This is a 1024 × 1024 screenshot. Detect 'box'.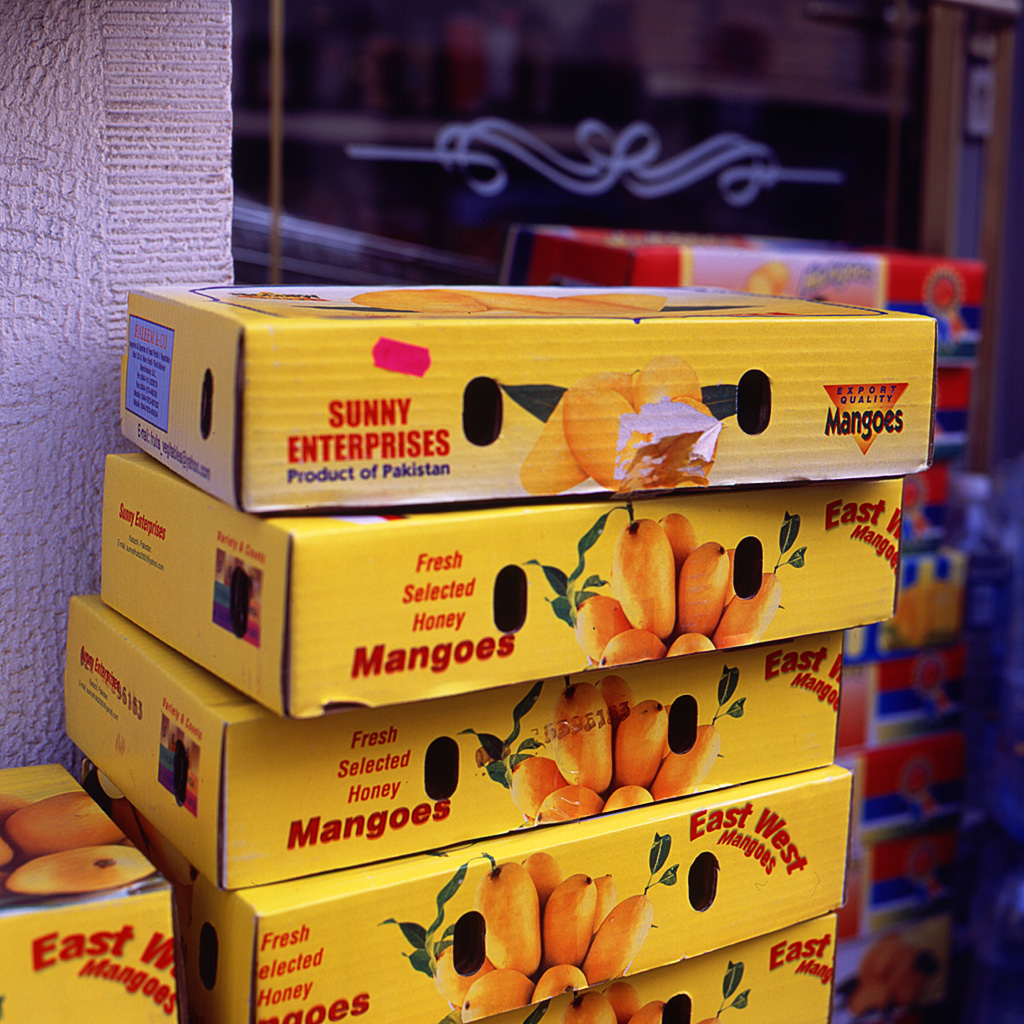
box(57, 579, 837, 893).
